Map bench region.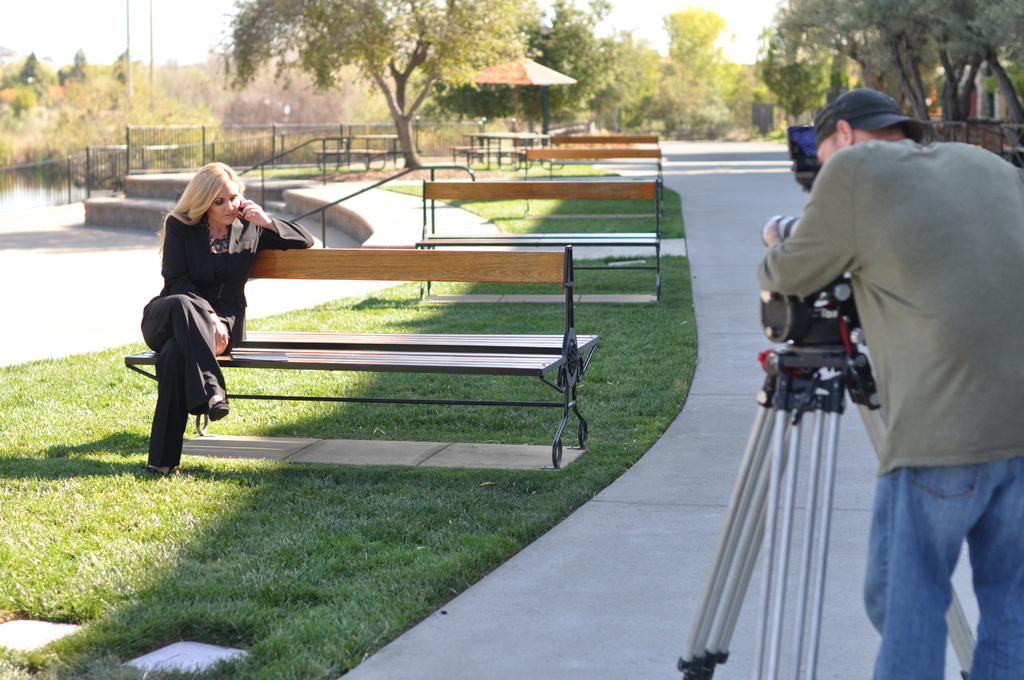
Mapped to x1=309 y1=133 x2=400 y2=170.
